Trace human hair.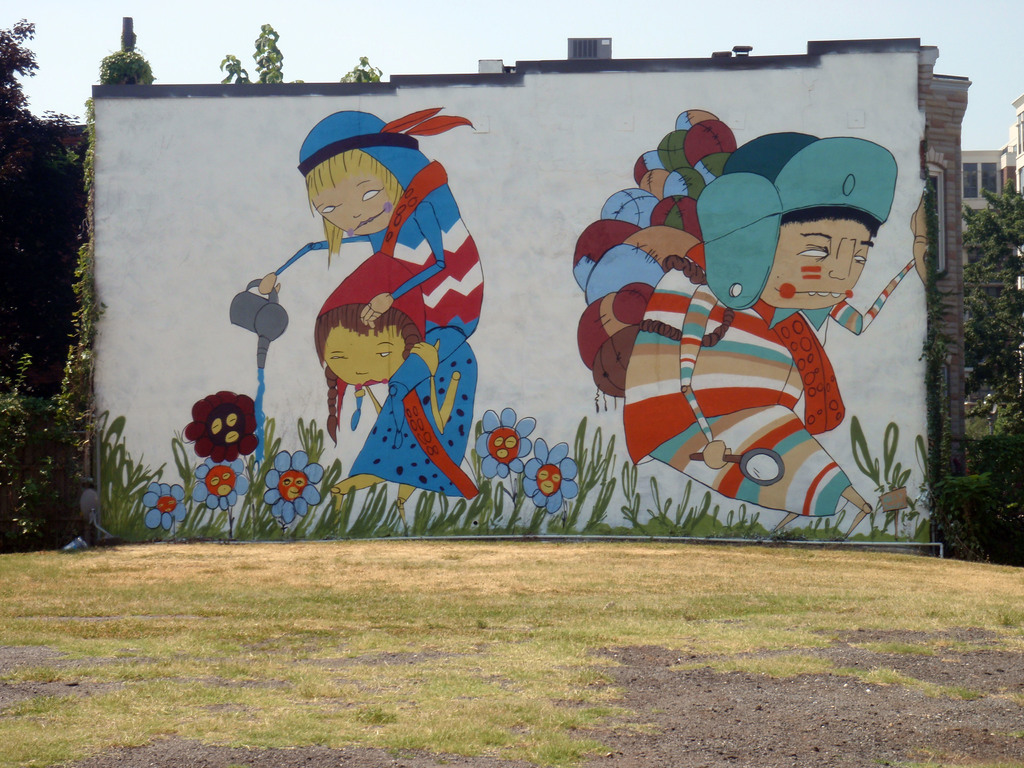
Traced to crop(780, 207, 883, 240).
